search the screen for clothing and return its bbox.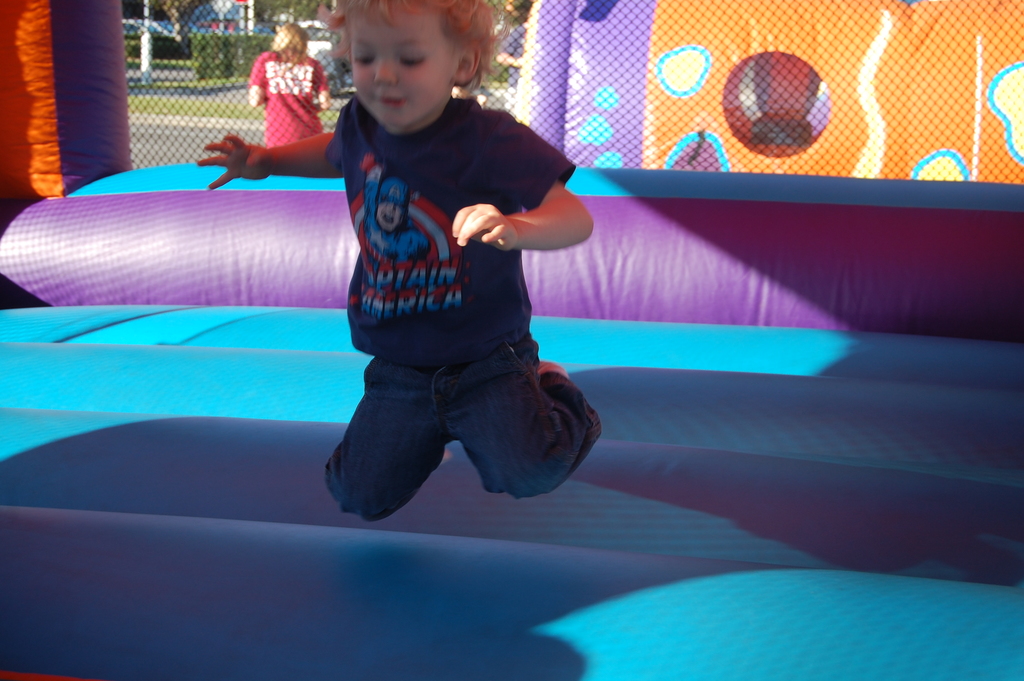
Found: [237,47,324,151].
